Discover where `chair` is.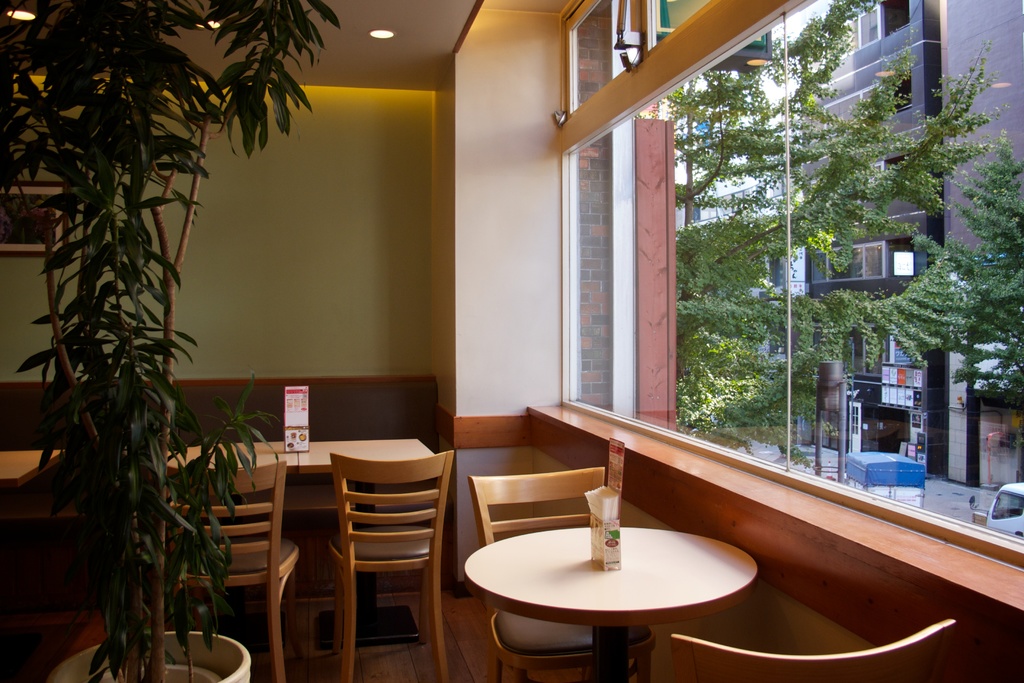
Discovered at (320,416,451,679).
